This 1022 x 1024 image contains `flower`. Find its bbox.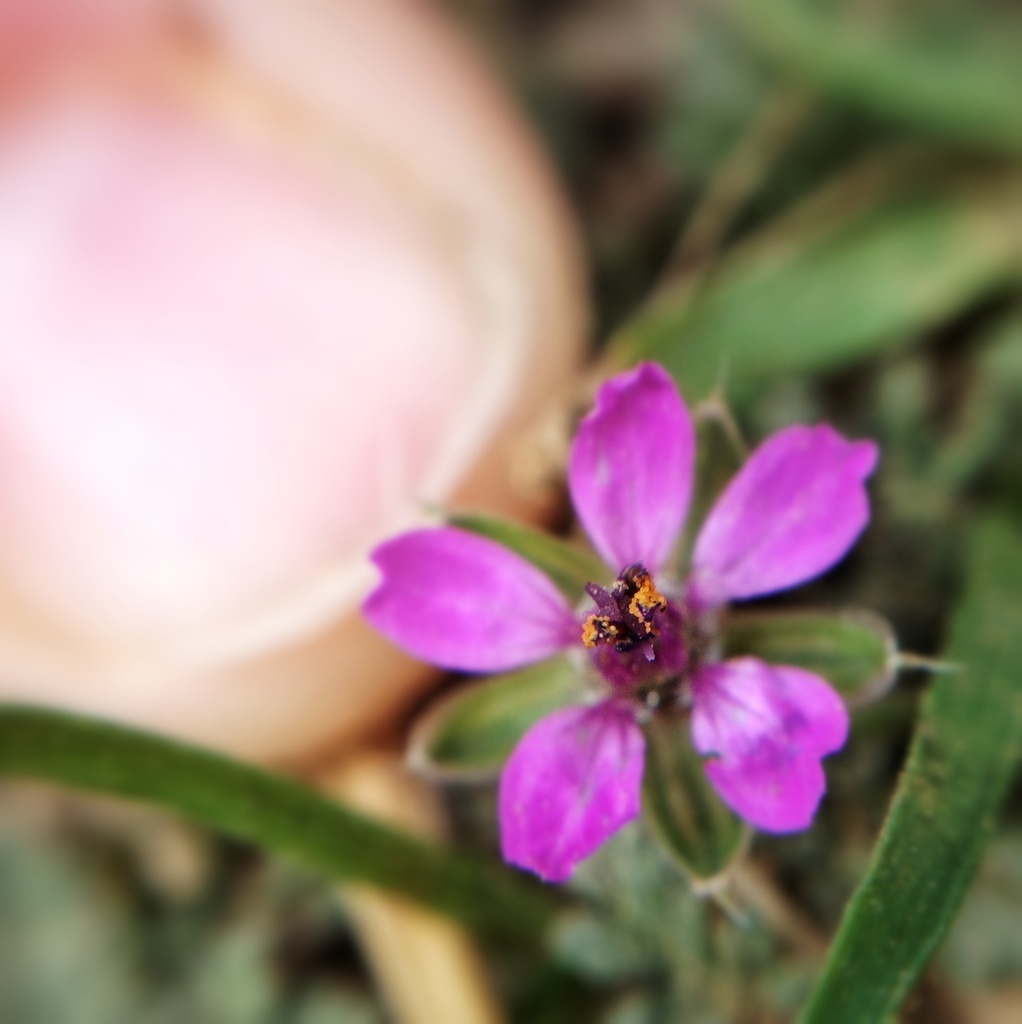
402:376:890:899.
